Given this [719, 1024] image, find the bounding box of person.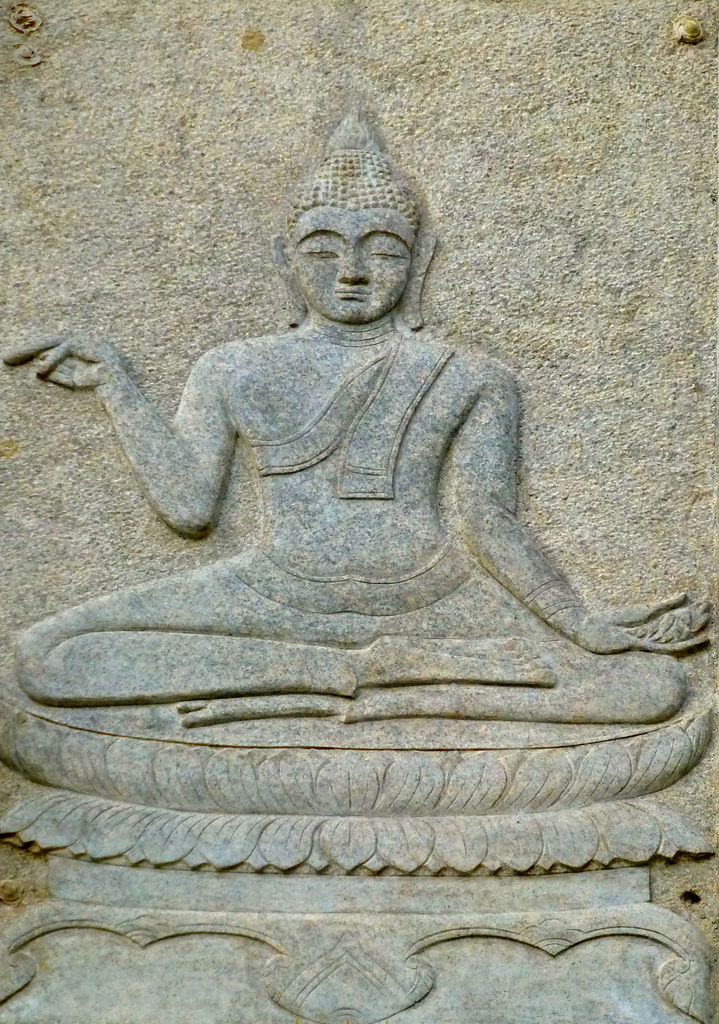
detection(3, 99, 718, 727).
